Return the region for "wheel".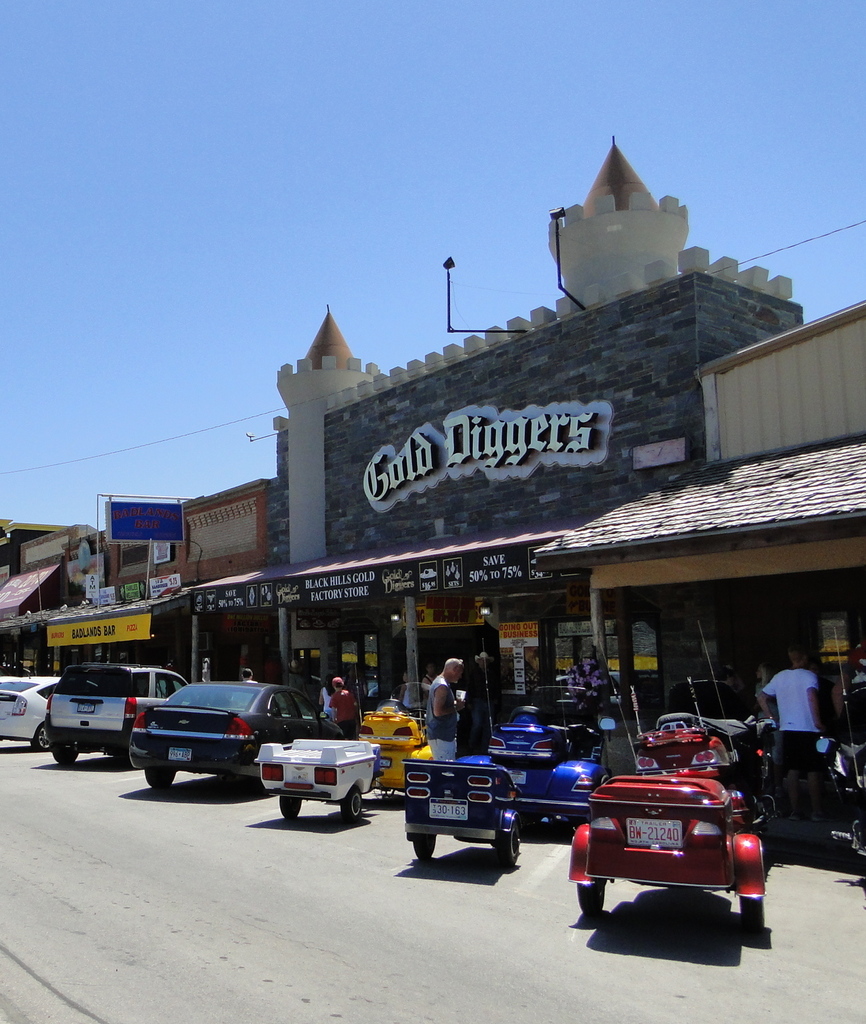
x1=737, y1=893, x2=767, y2=929.
